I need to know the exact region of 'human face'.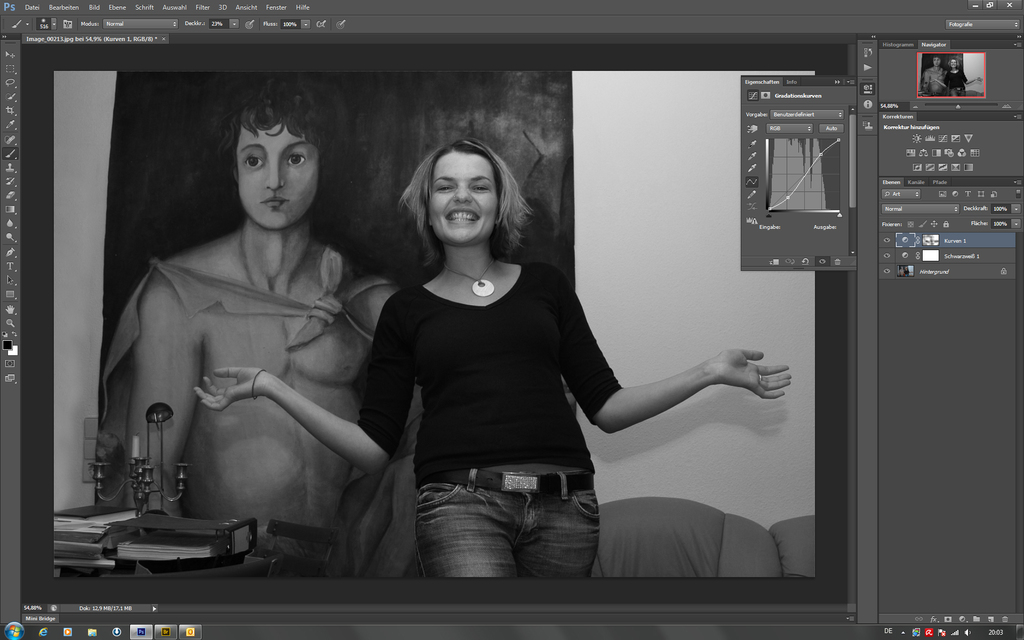
Region: (left=236, top=109, right=321, bottom=237).
